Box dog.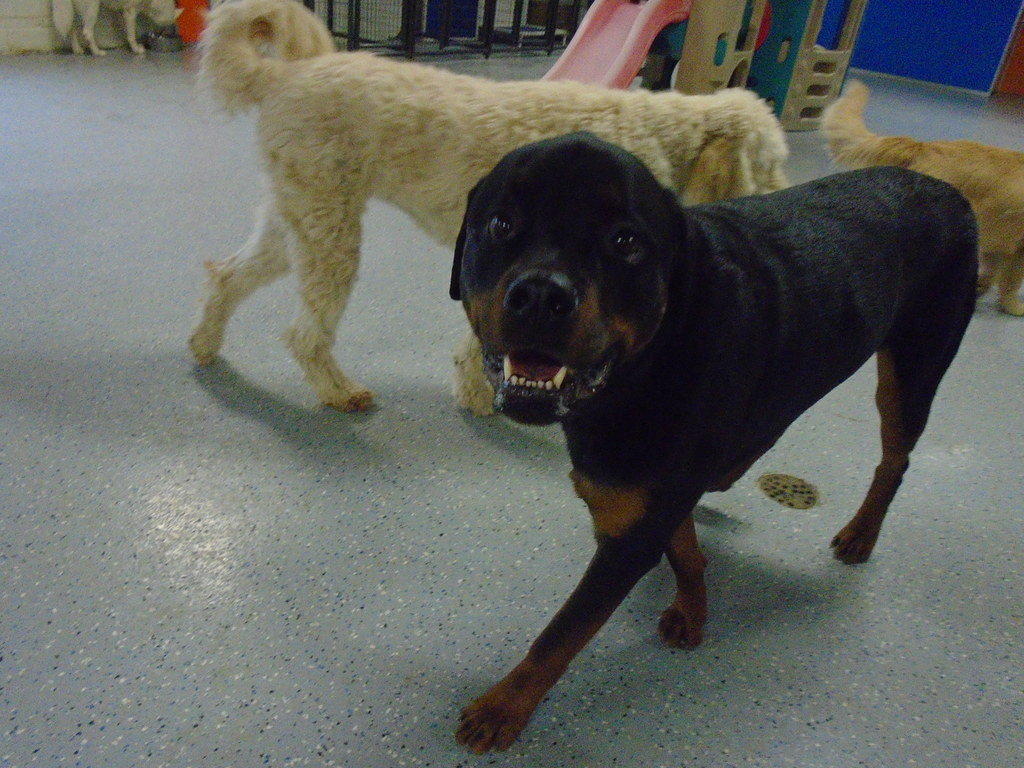
{"left": 448, "top": 128, "right": 979, "bottom": 755}.
